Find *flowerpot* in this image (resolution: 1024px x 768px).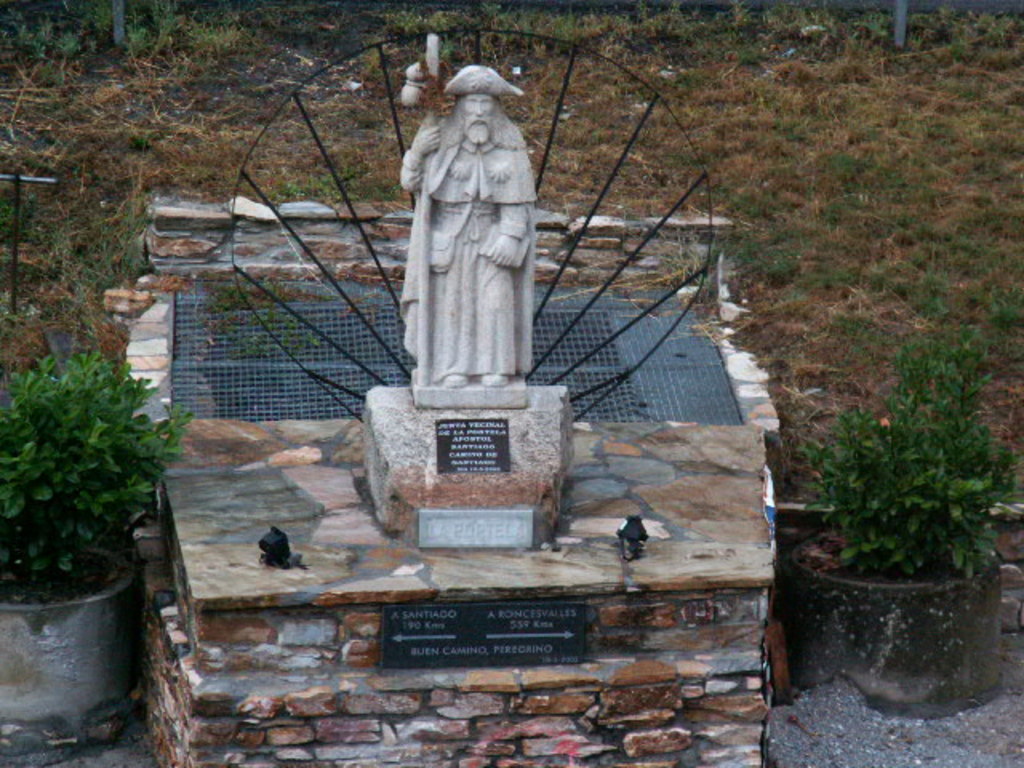
bbox=(14, 514, 154, 750).
